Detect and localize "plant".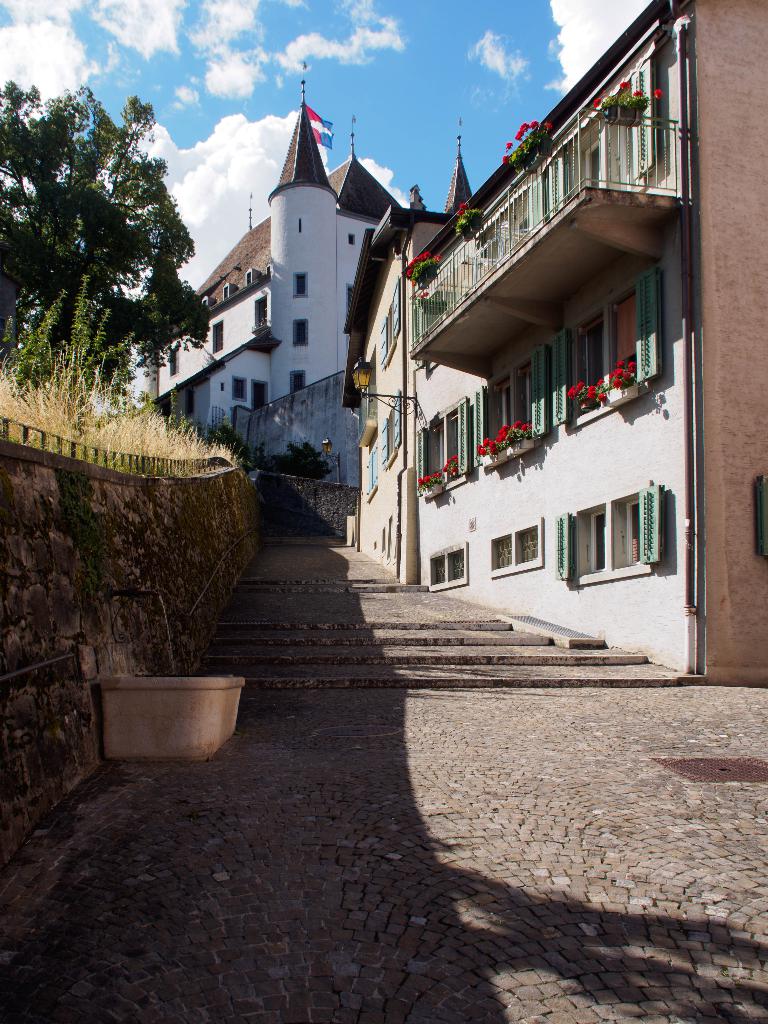
Localized at <region>602, 359, 639, 392</region>.
